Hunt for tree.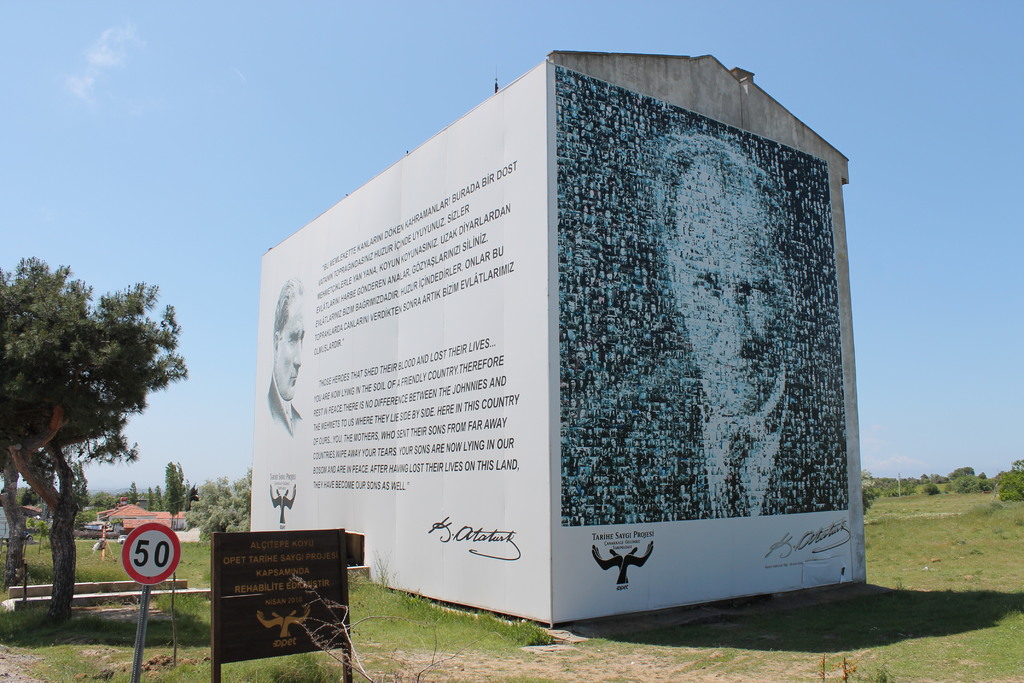
Hunted down at <region>920, 481, 945, 495</region>.
